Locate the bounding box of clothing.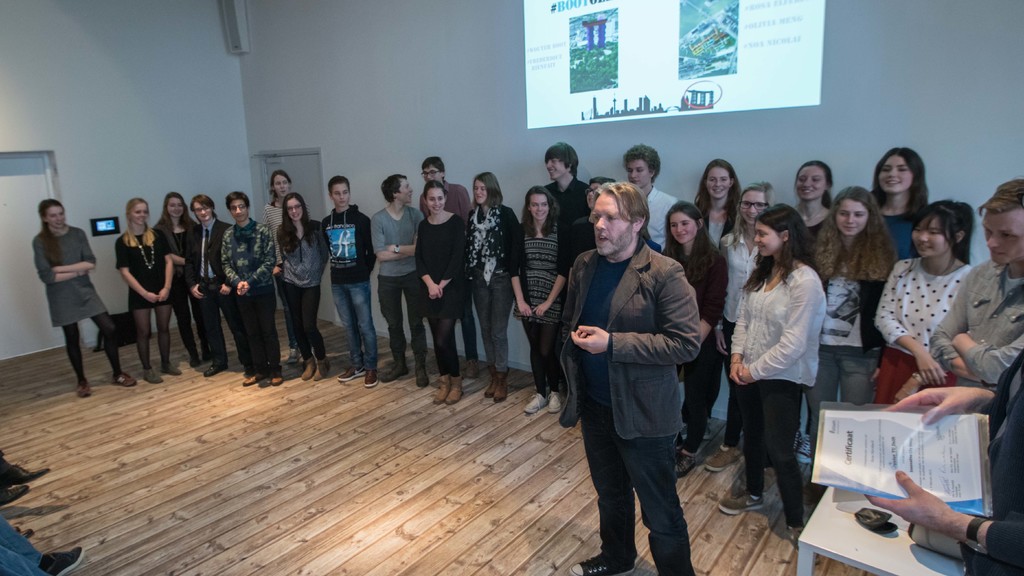
Bounding box: select_region(659, 237, 730, 445).
